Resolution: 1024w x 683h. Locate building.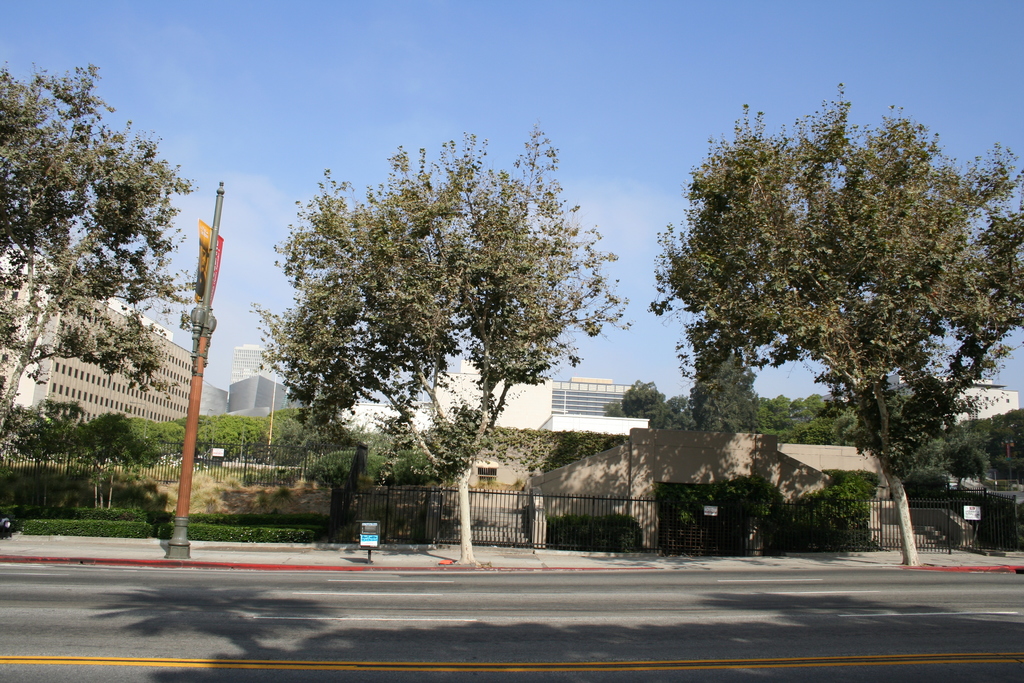
429 361 643 434.
